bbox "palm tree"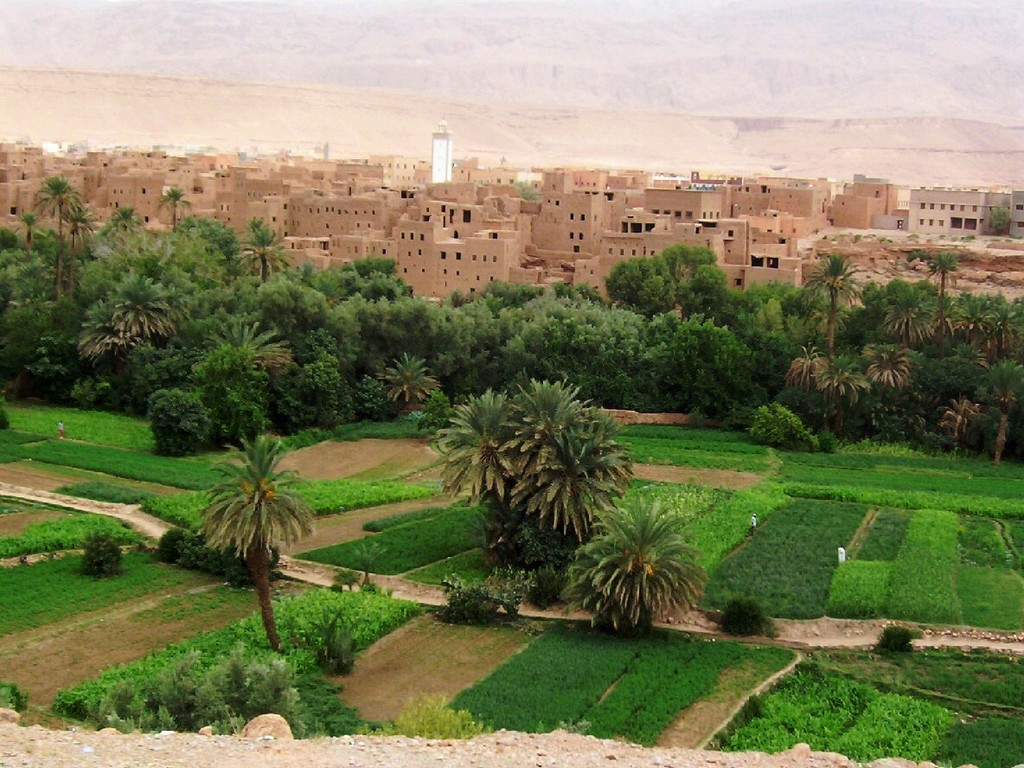
crop(920, 242, 961, 335)
